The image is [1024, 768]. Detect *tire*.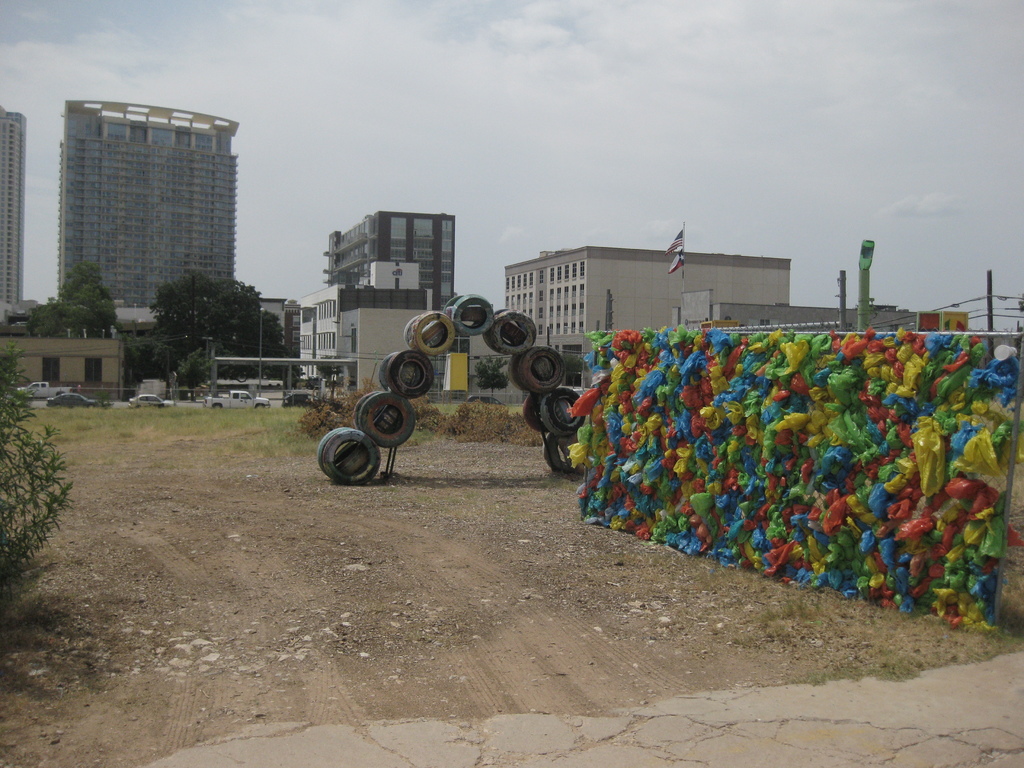
Detection: 561, 353, 591, 391.
